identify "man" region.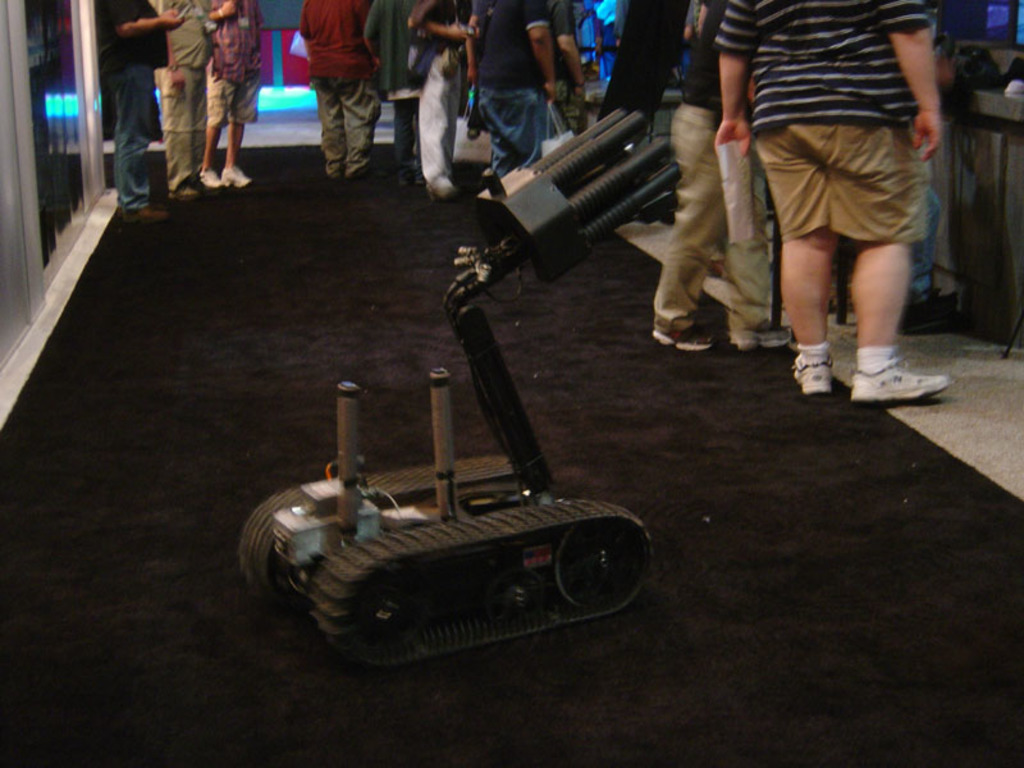
Region: {"x1": 703, "y1": 0, "x2": 950, "y2": 404}.
